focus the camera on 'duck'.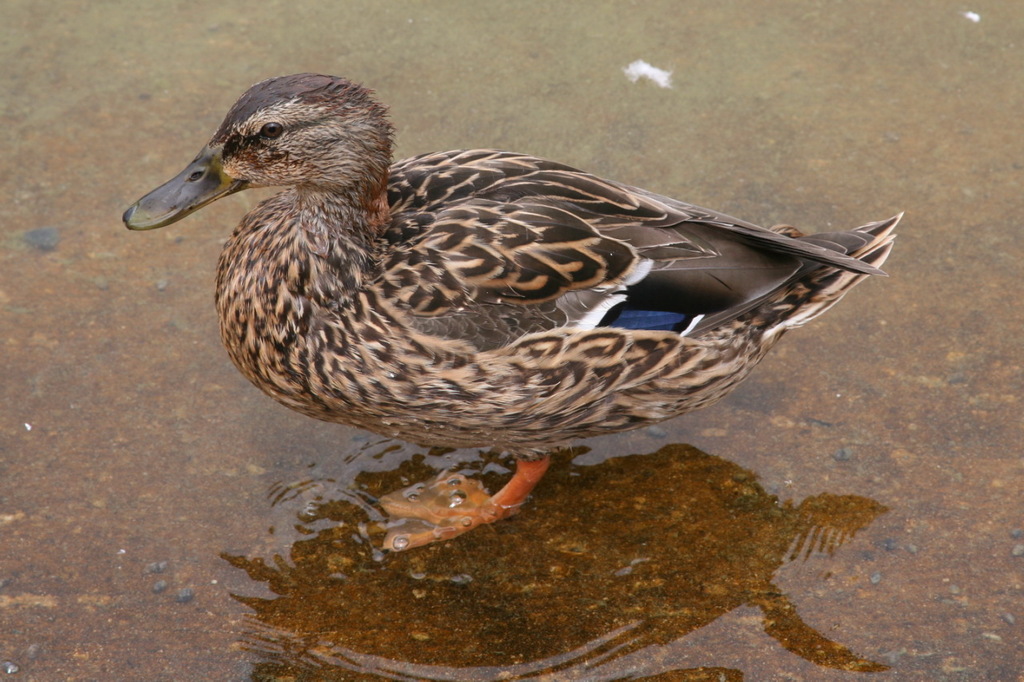
Focus region: (126,72,898,551).
